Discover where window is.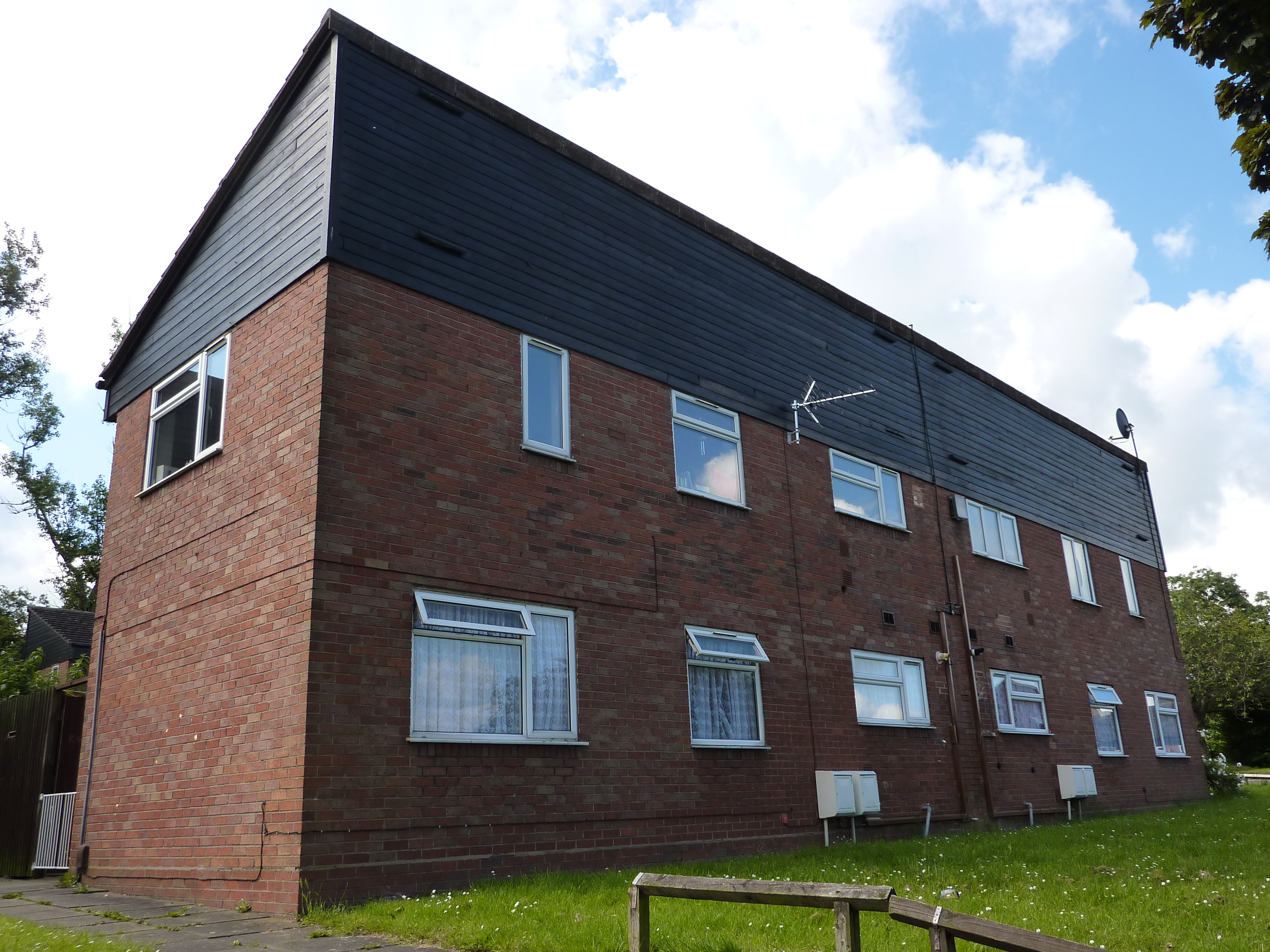
Discovered at detection(180, 119, 198, 157).
